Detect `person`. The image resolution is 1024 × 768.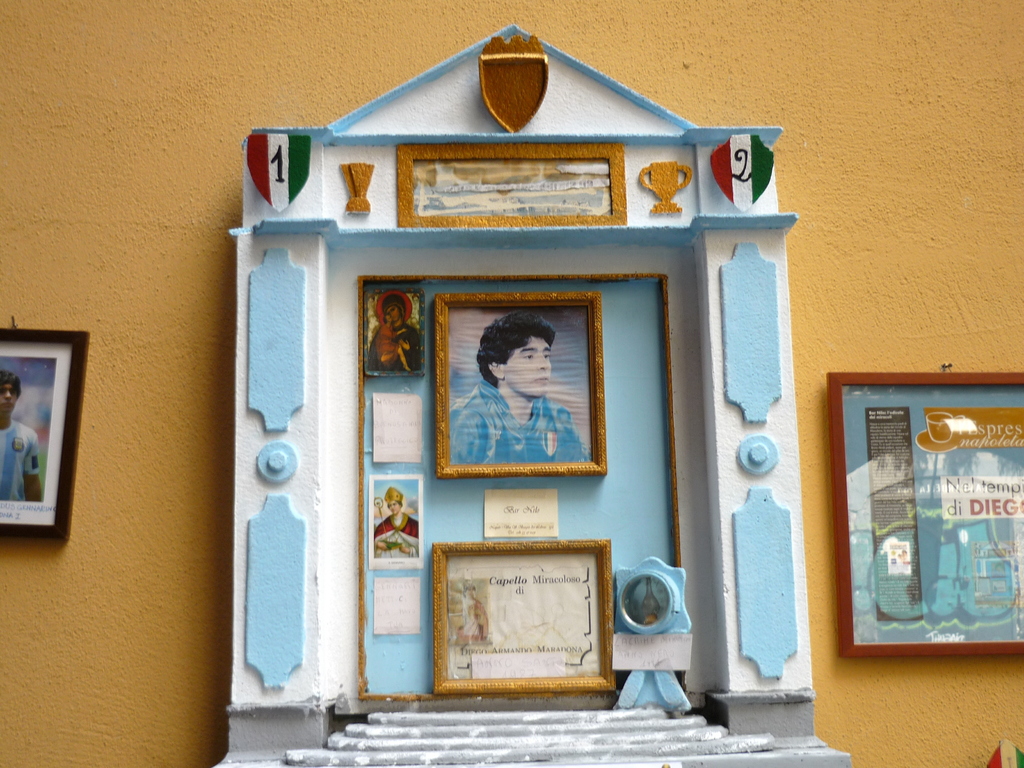
[0, 374, 42, 502].
